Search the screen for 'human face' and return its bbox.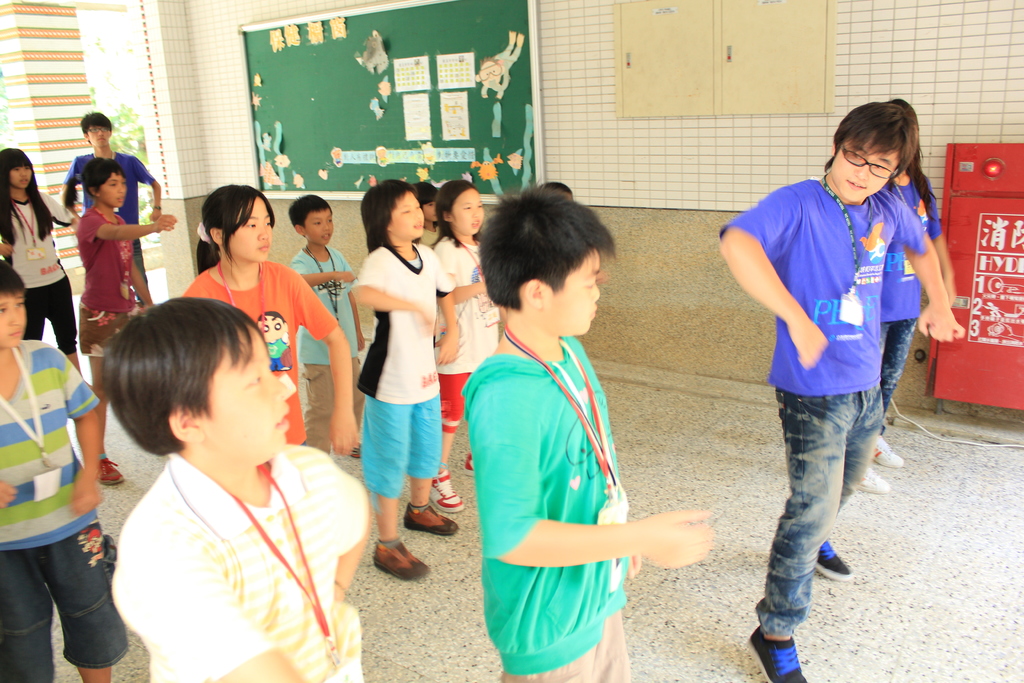
Found: <bbox>86, 126, 113, 146</bbox>.
